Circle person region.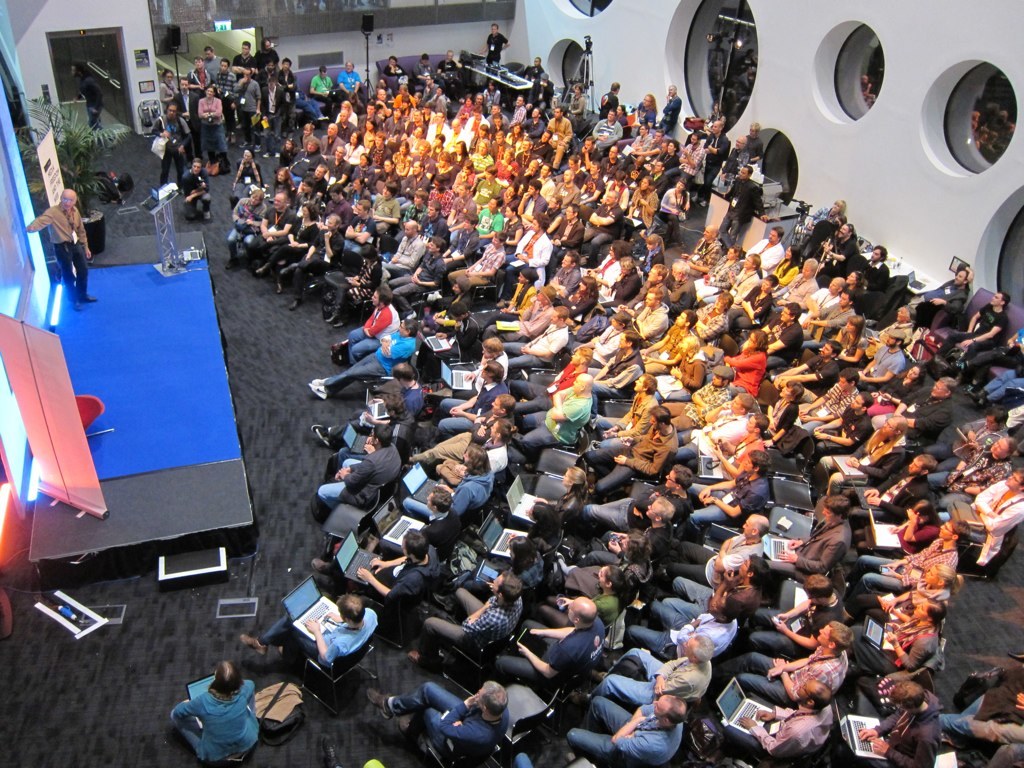
Region: locate(721, 680, 836, 759).
